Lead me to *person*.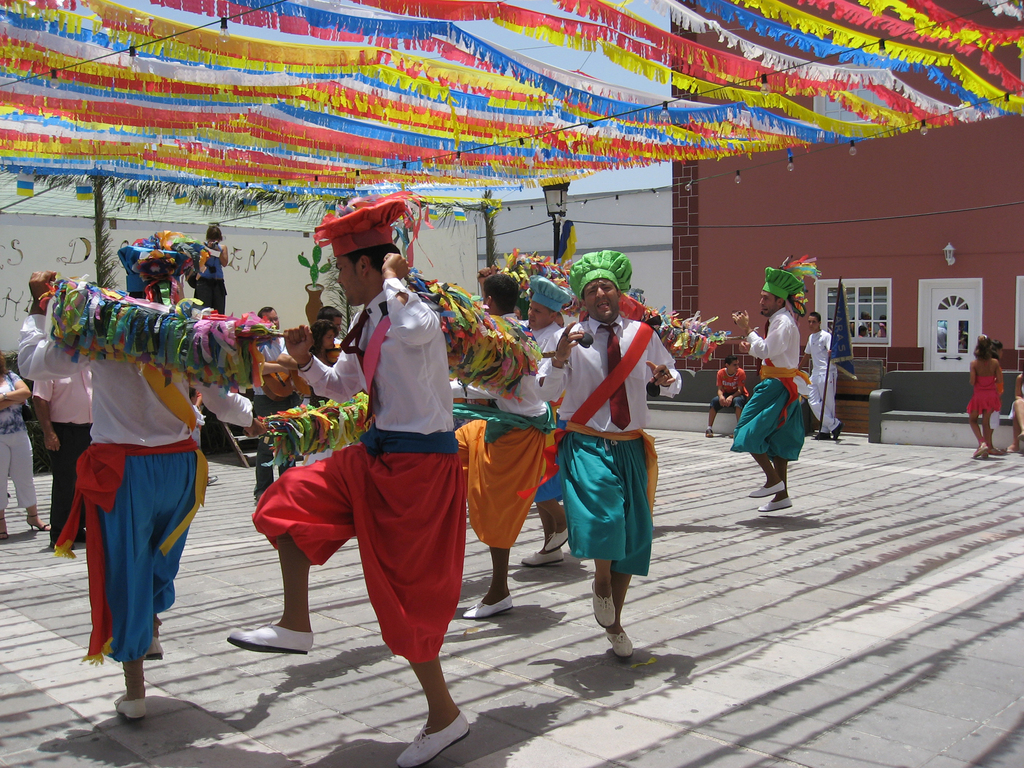
Lead to l=554, t=308, r=570, b=332.
